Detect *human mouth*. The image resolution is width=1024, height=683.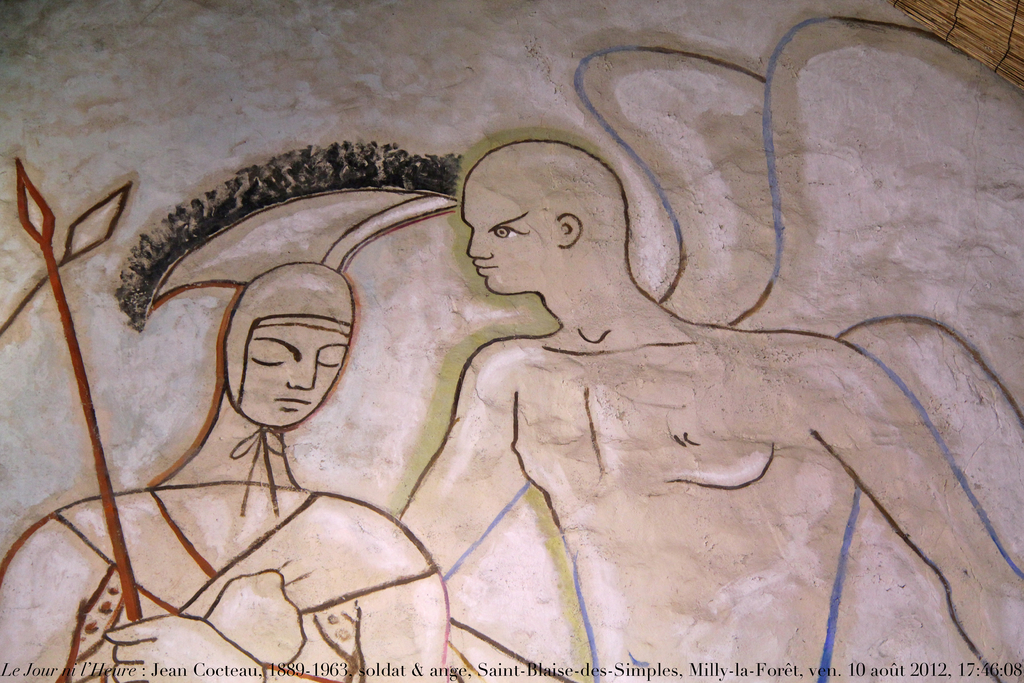
locate(476, 263, 493, 273).
